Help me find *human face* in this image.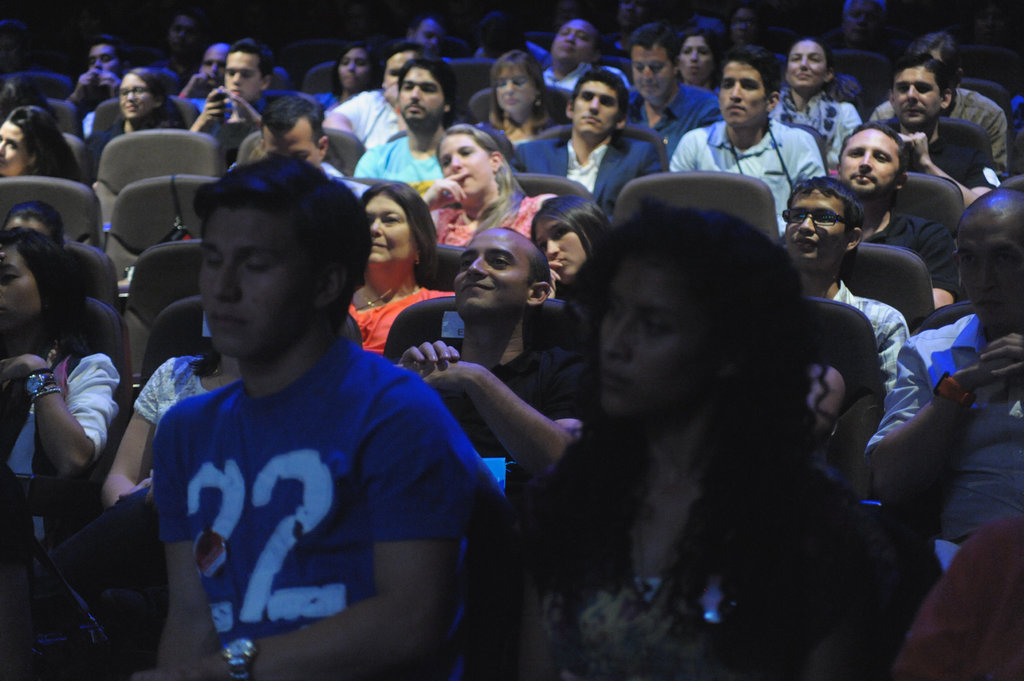
Found it: crop(0, 246, 40, 338).
